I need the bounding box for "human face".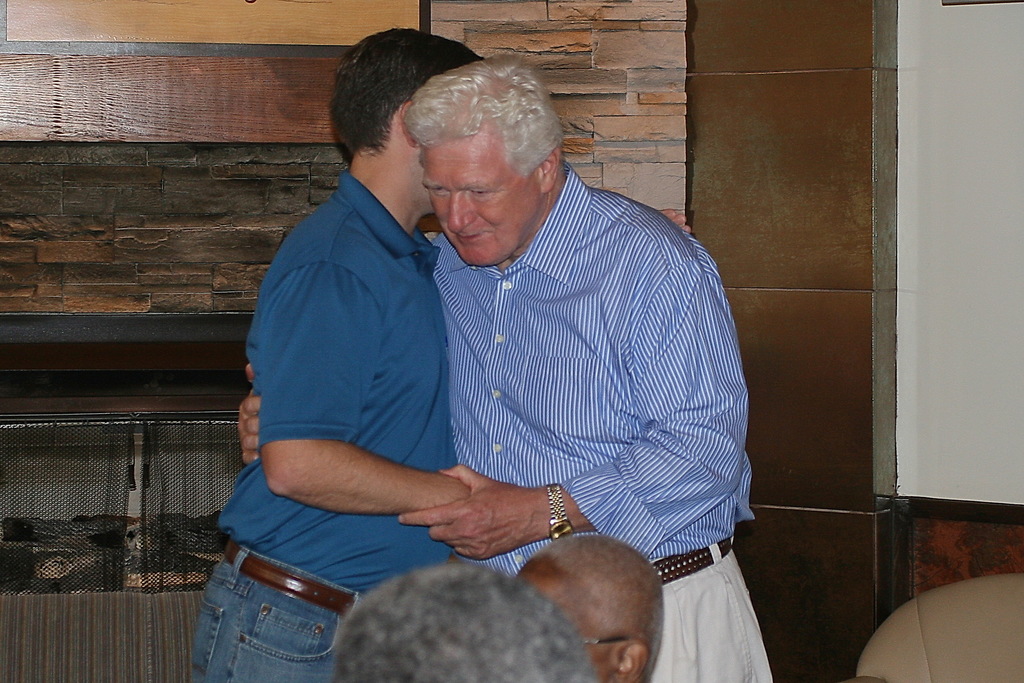
Here it is: 513:572:615:682.
